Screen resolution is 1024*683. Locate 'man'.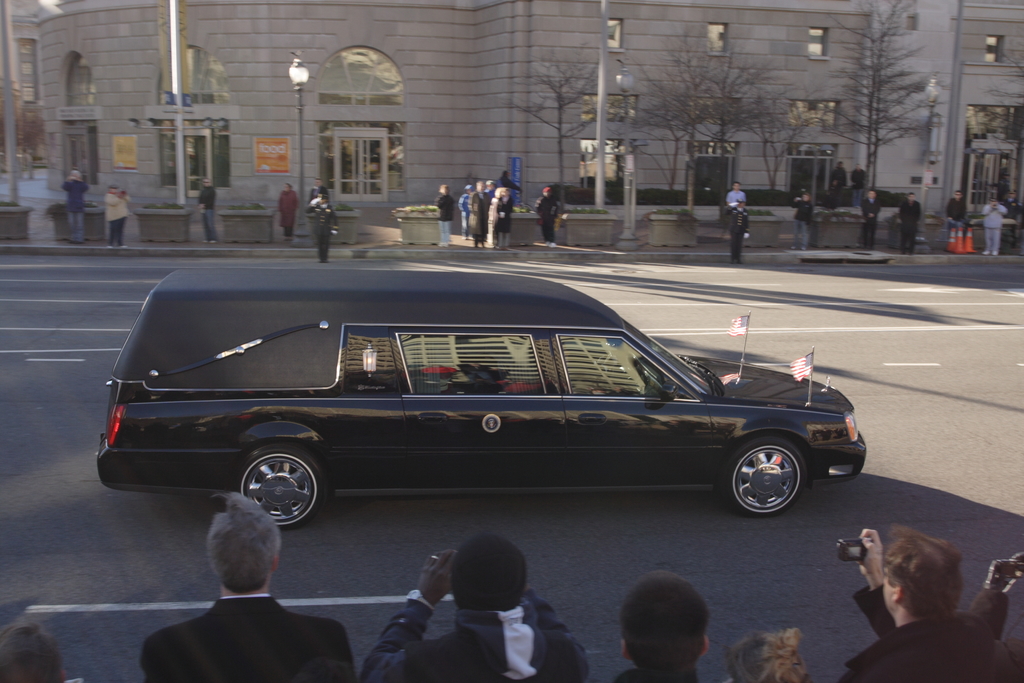
region(825, 181, 846, 213).
